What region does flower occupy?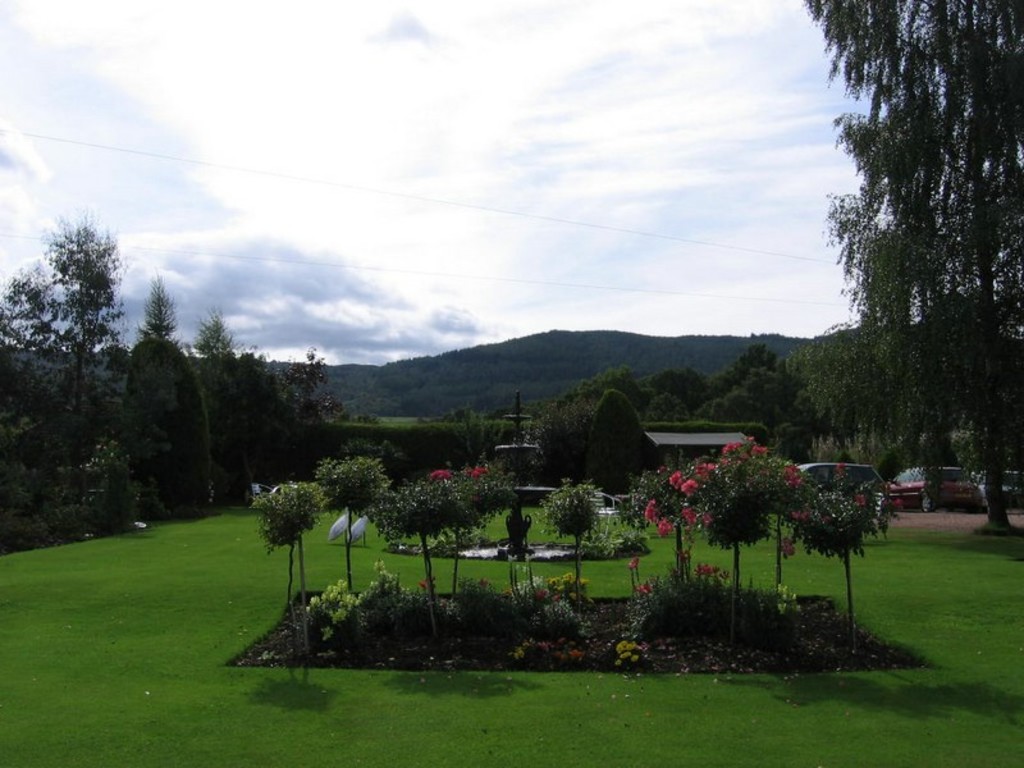
[x1=635, y1=577, x2=653, y2=593].
